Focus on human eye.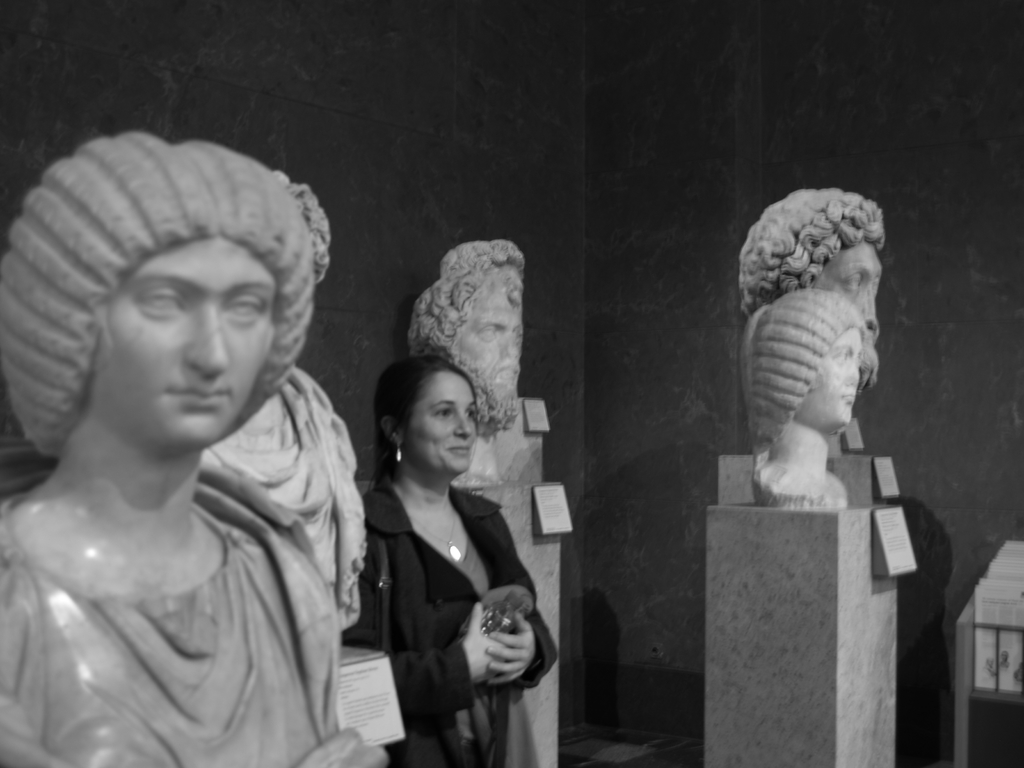
Focused at x1=431 y1=404 x2=452 y2=420.
